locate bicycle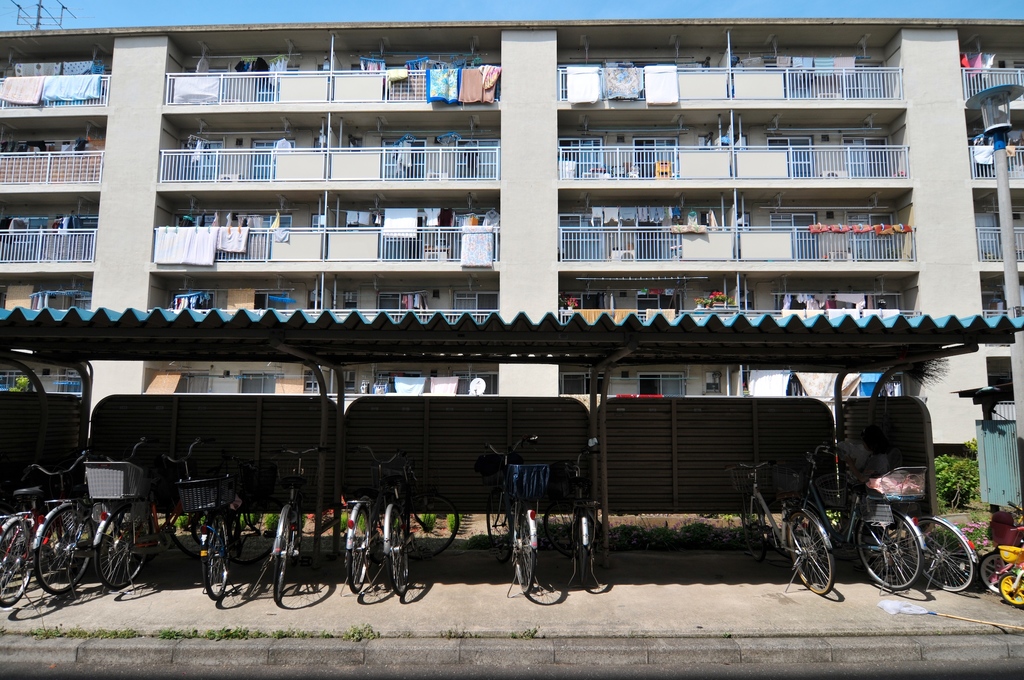
detection(84, 435, 213, 591)
